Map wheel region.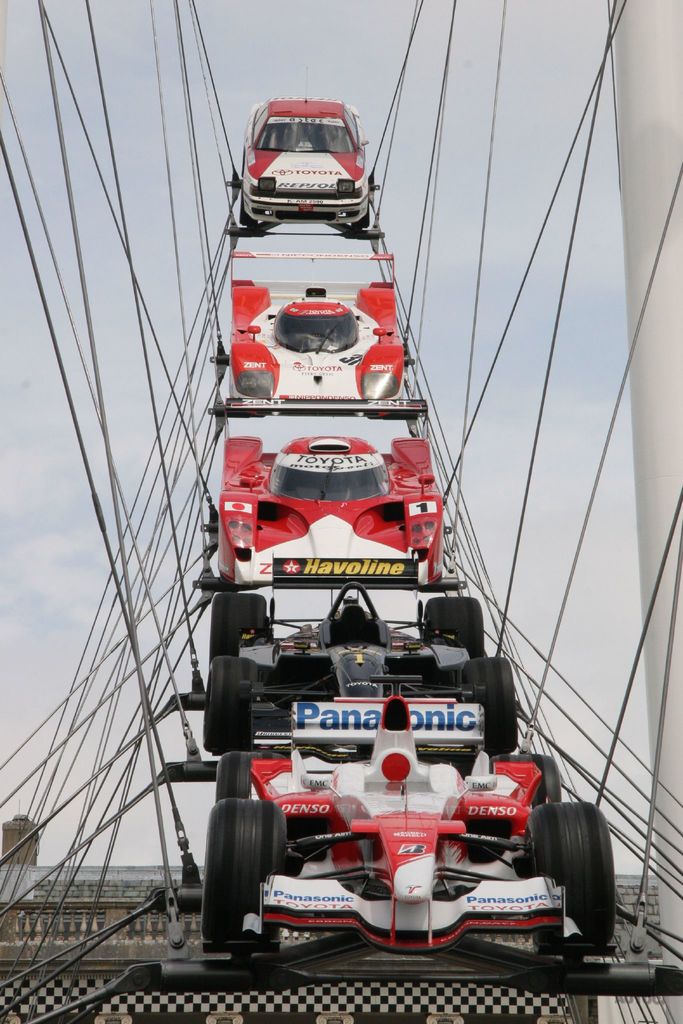
Mapped to <bbox>354, 198, 372, 228</bbox>.
